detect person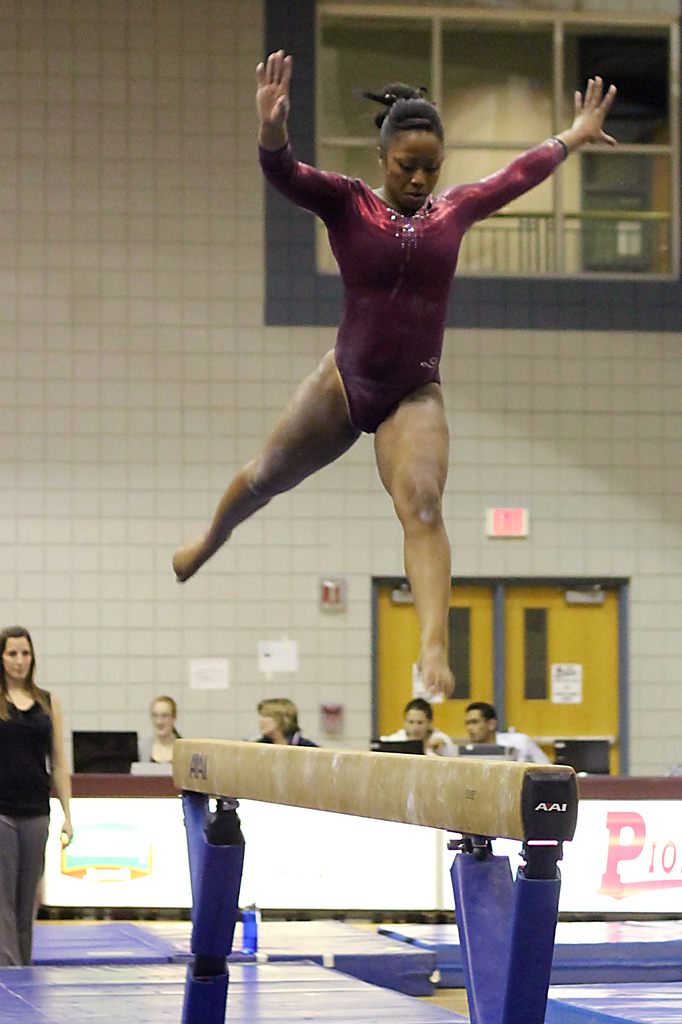
[0,620,83,973]
